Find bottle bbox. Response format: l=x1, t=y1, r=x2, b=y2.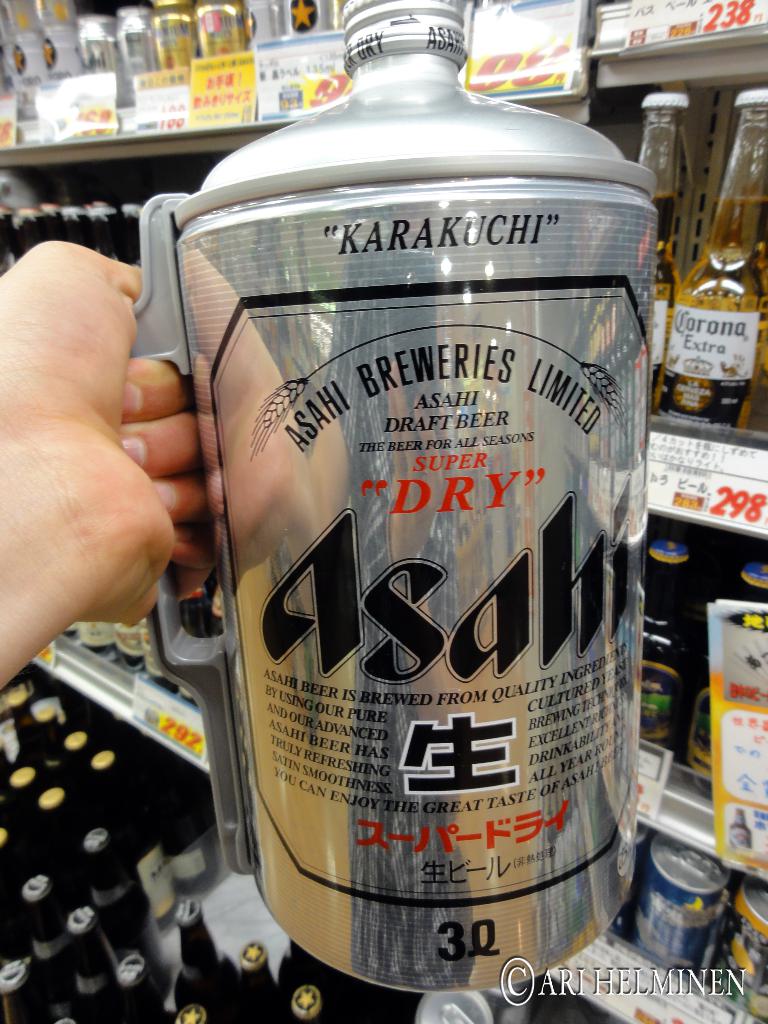
l=156, t=83, r=676, b=952.
